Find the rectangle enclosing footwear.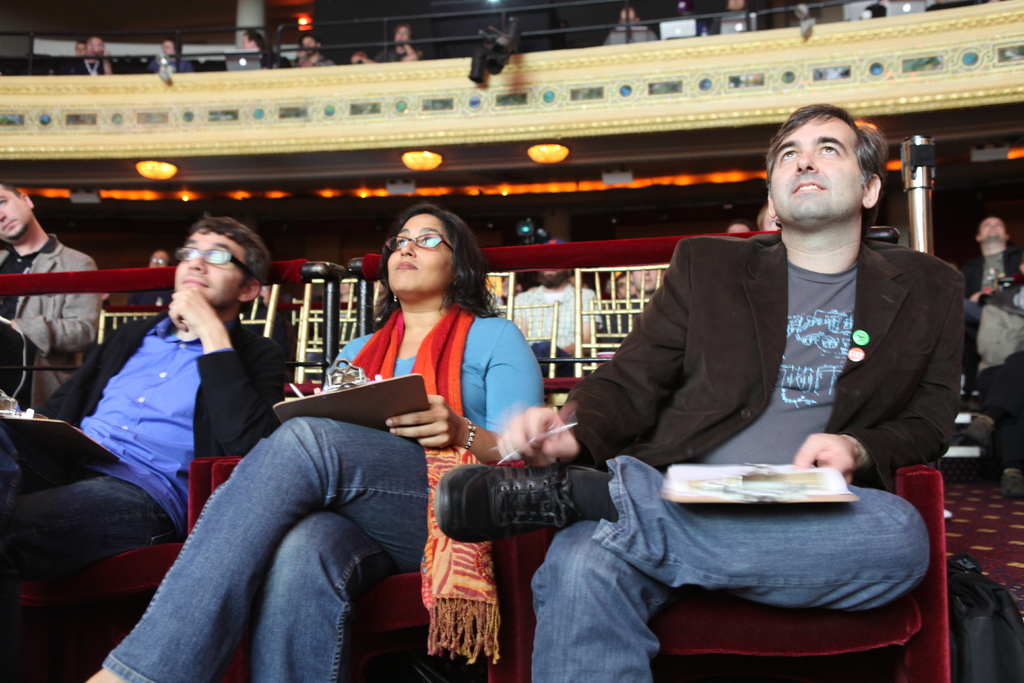
[957,420,997,448].
